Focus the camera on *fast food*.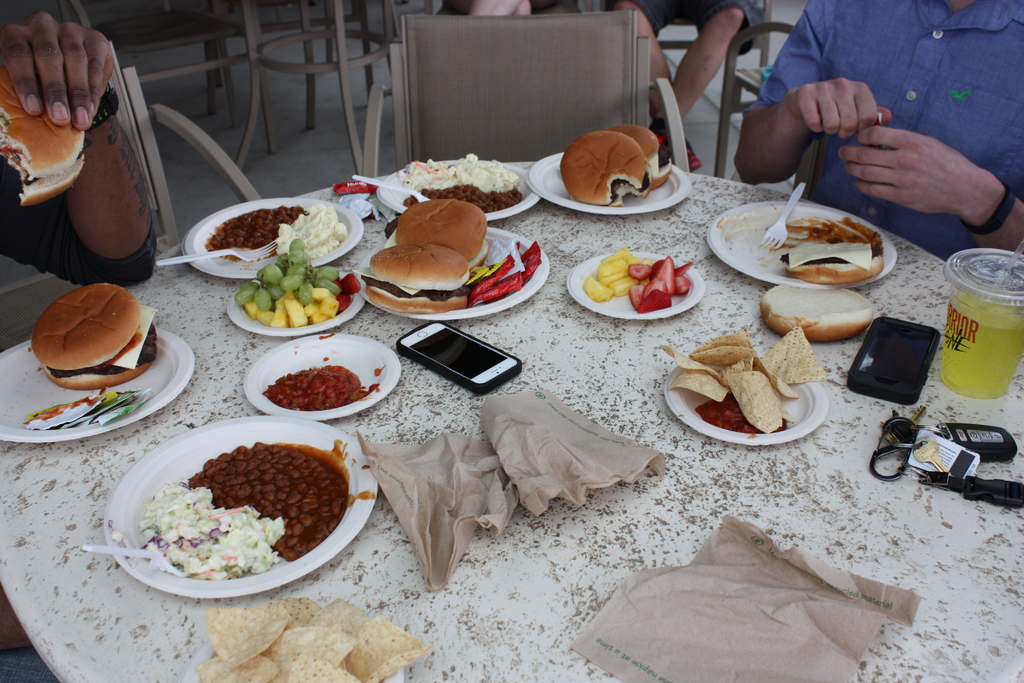
Focus region: (783,242,886,280).
